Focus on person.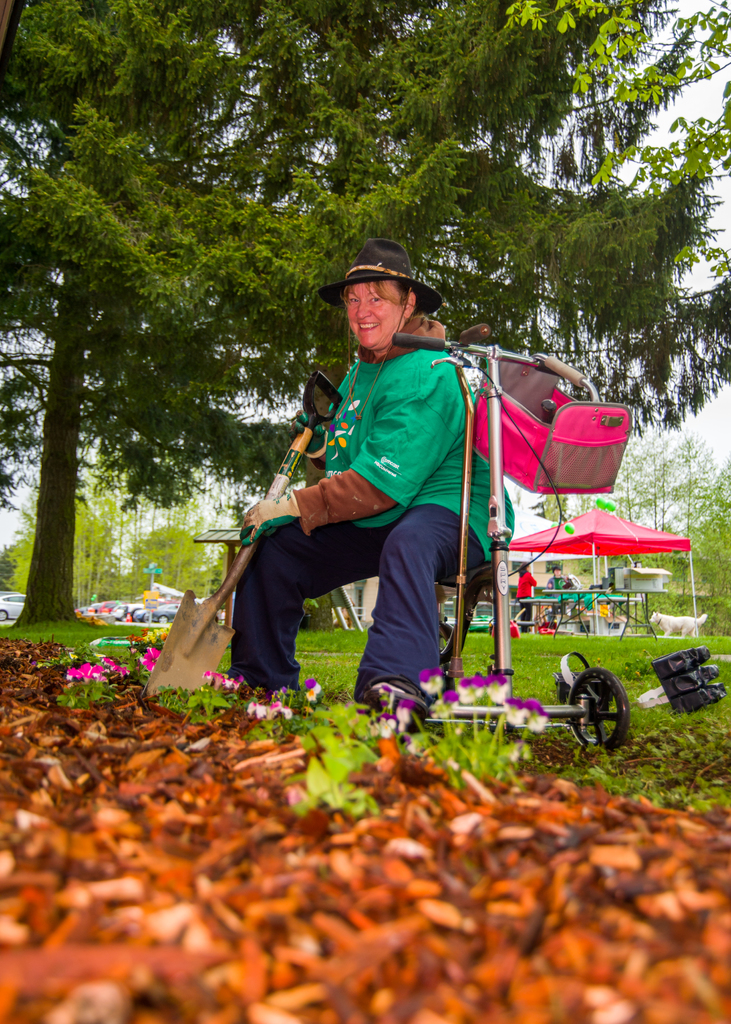
Focused at region(252, 276, 500, 726).
